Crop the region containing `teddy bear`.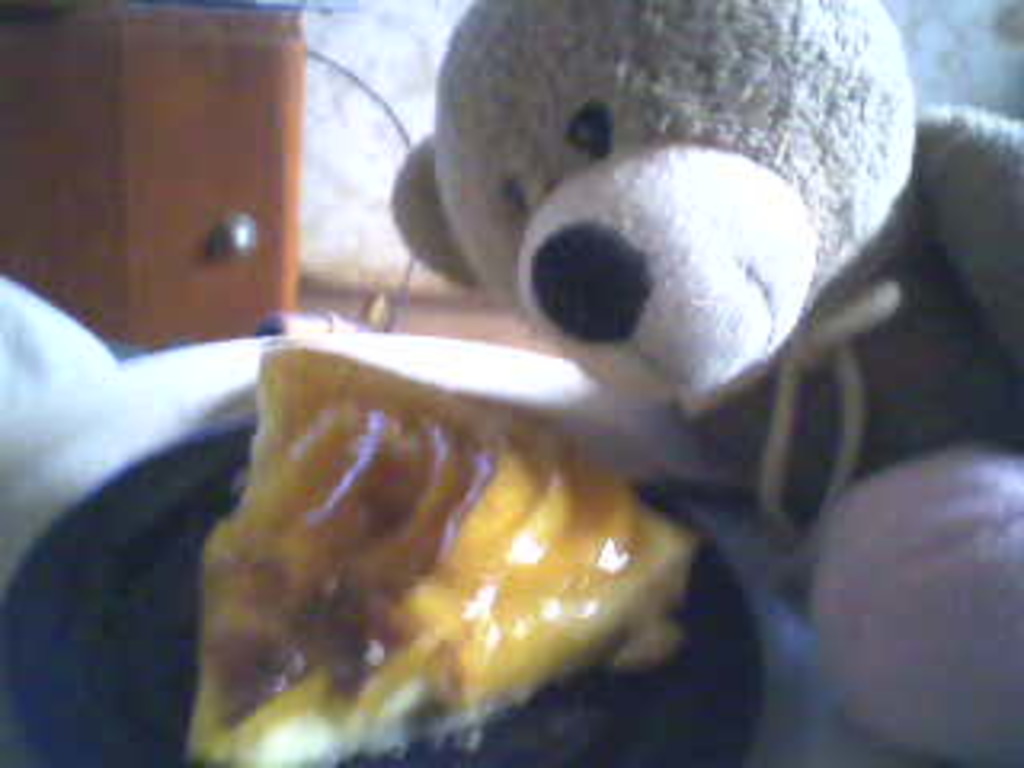
Crop region: rect(390, 0, 1021, 765).
